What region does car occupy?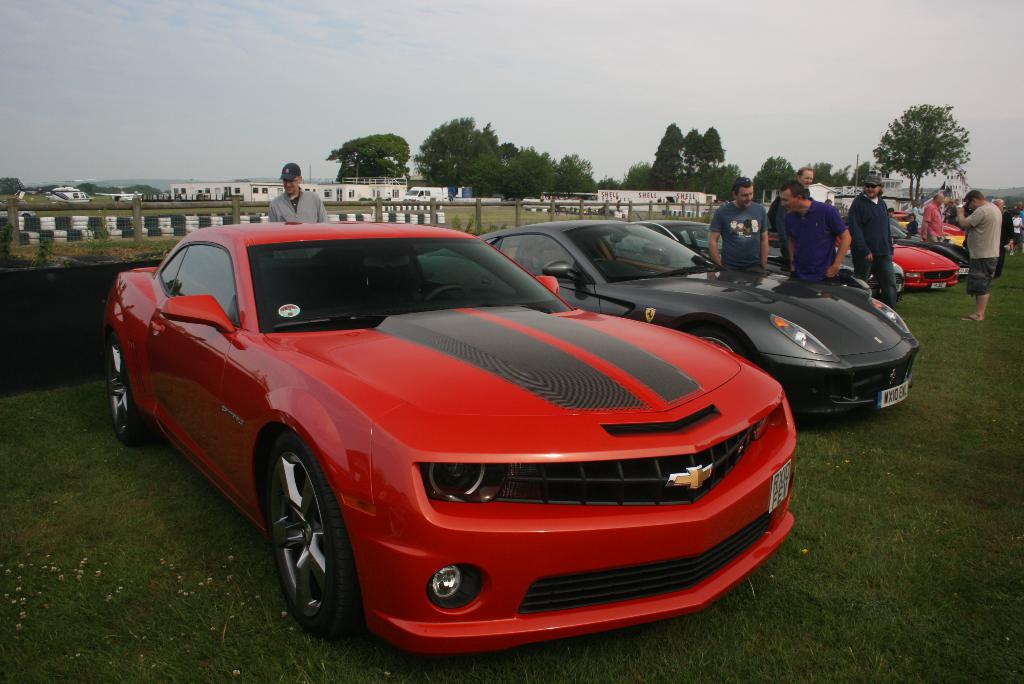
locate(768, 227, 961, 289).
